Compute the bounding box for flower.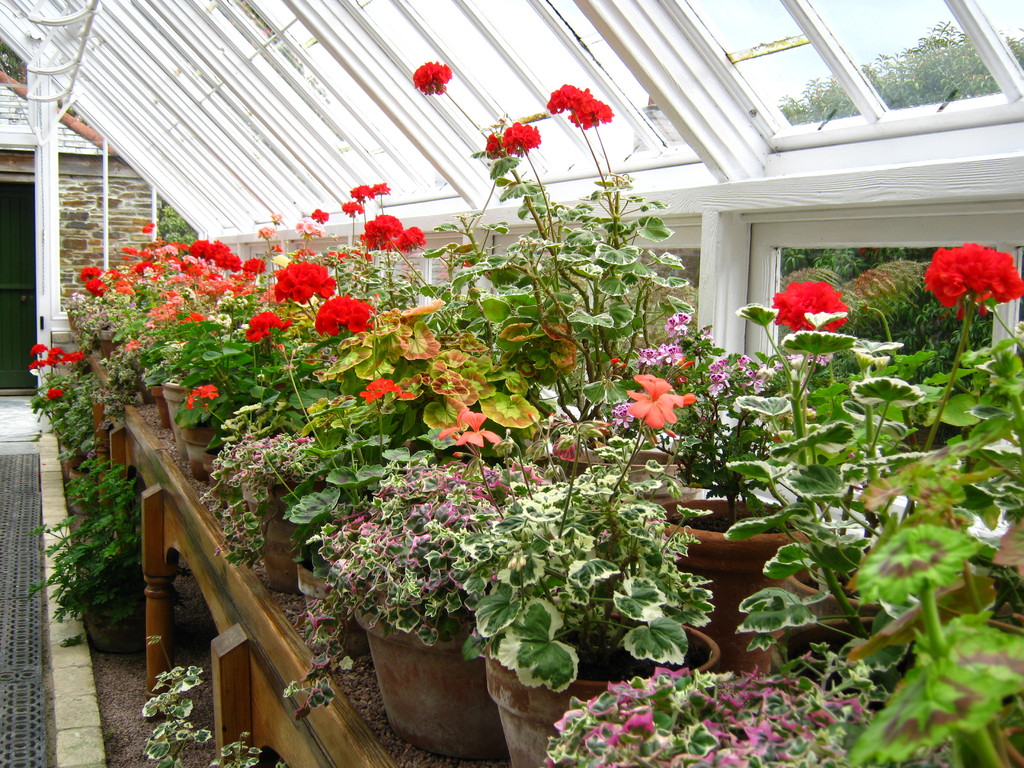
left=189, top=383, right=215, bottom=406.
